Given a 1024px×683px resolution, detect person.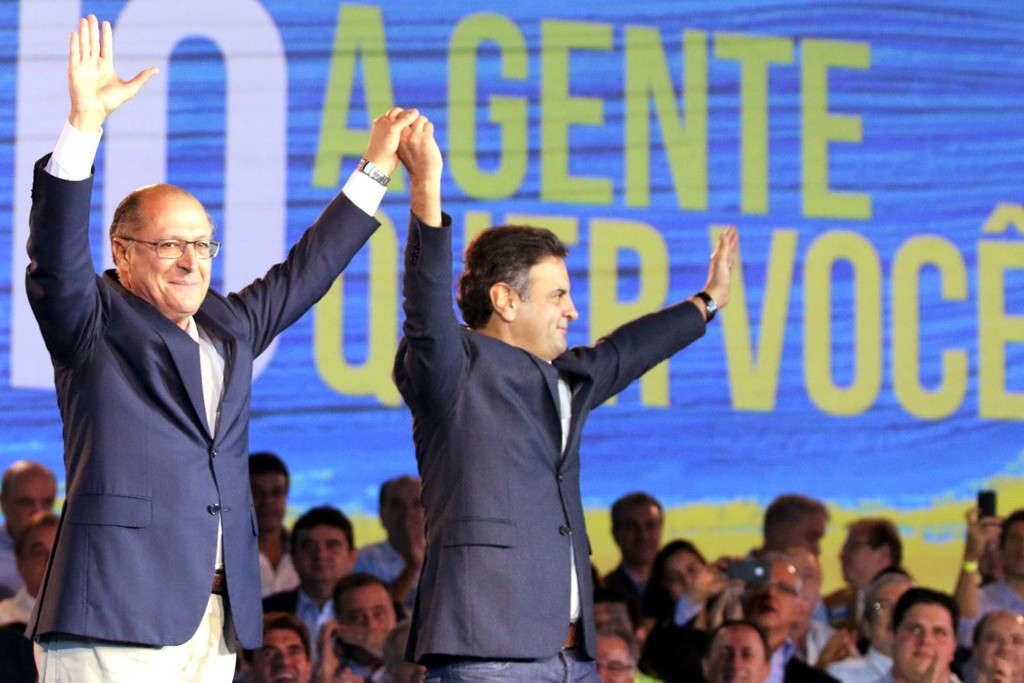
<bbox>950, 499, 1023, 632</bbox>.
